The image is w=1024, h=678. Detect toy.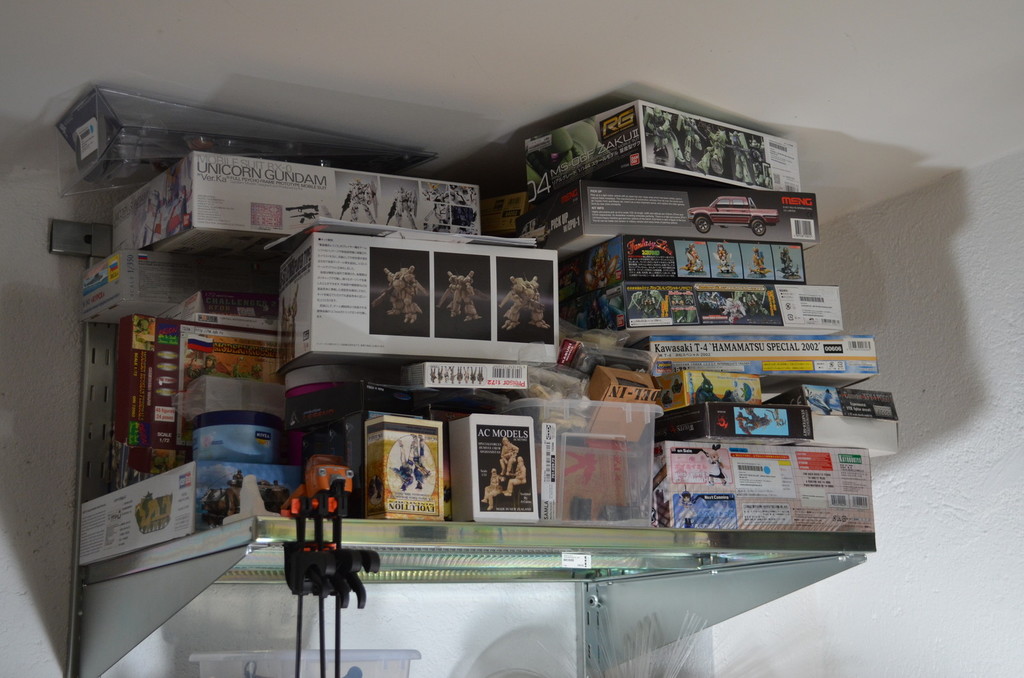
Detection: 373,265,424,327.
